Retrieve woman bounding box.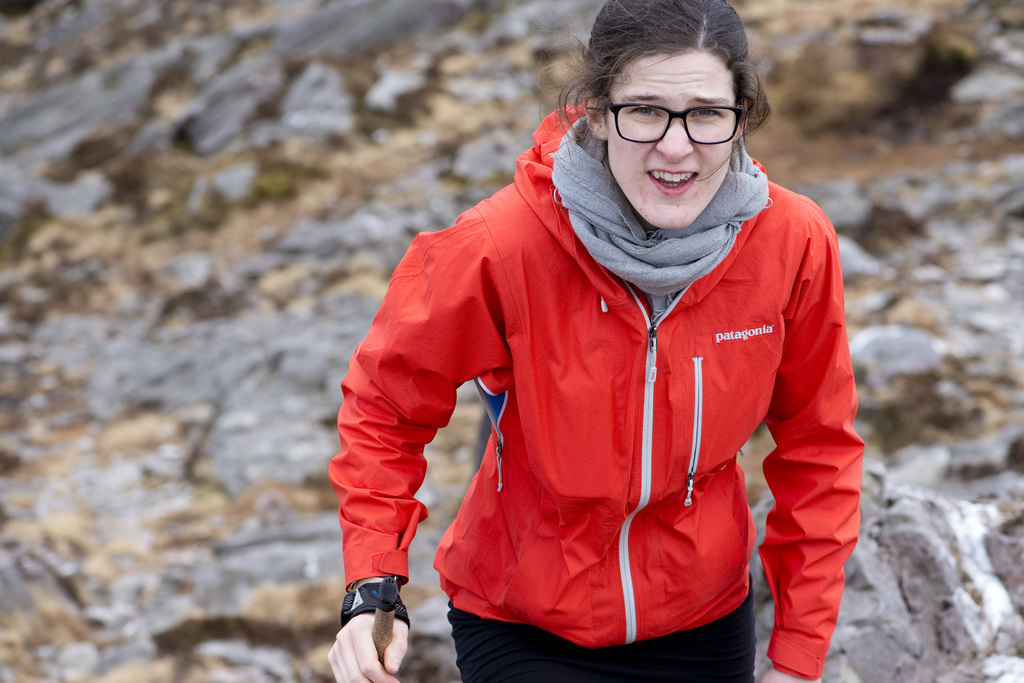
Bounding box: locate(316, 13, 899, 682).
